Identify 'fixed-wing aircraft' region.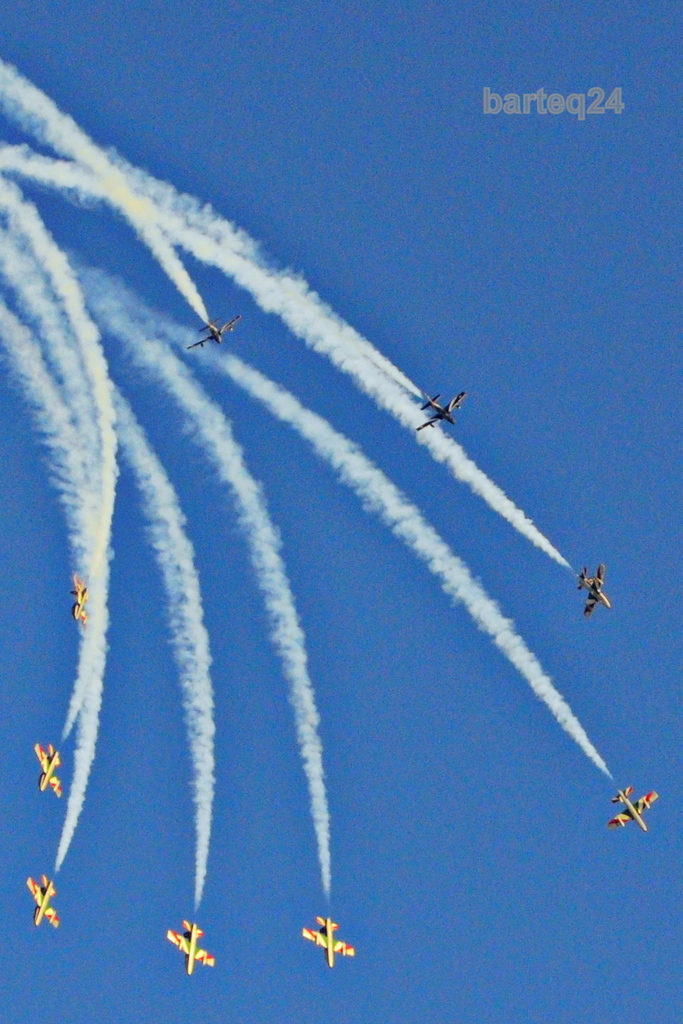
Region: bbox=[578, 562, 611, 616].
